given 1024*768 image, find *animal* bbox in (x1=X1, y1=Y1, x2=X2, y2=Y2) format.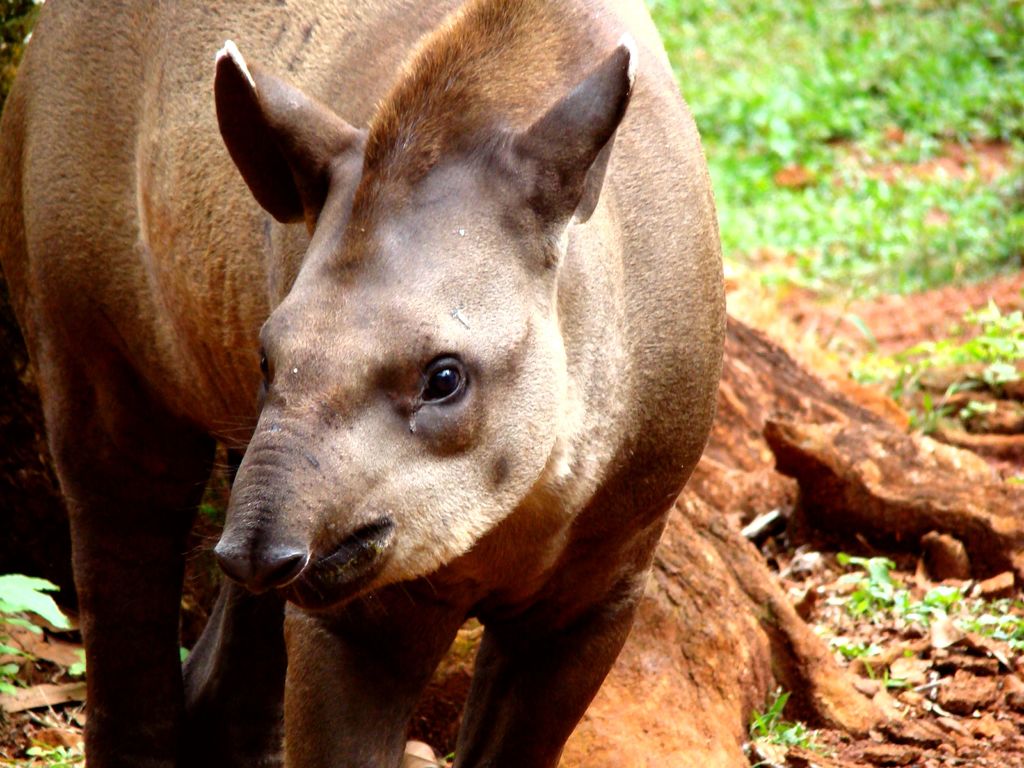
(x1=0, y1=0, x2=727, y2=767).
